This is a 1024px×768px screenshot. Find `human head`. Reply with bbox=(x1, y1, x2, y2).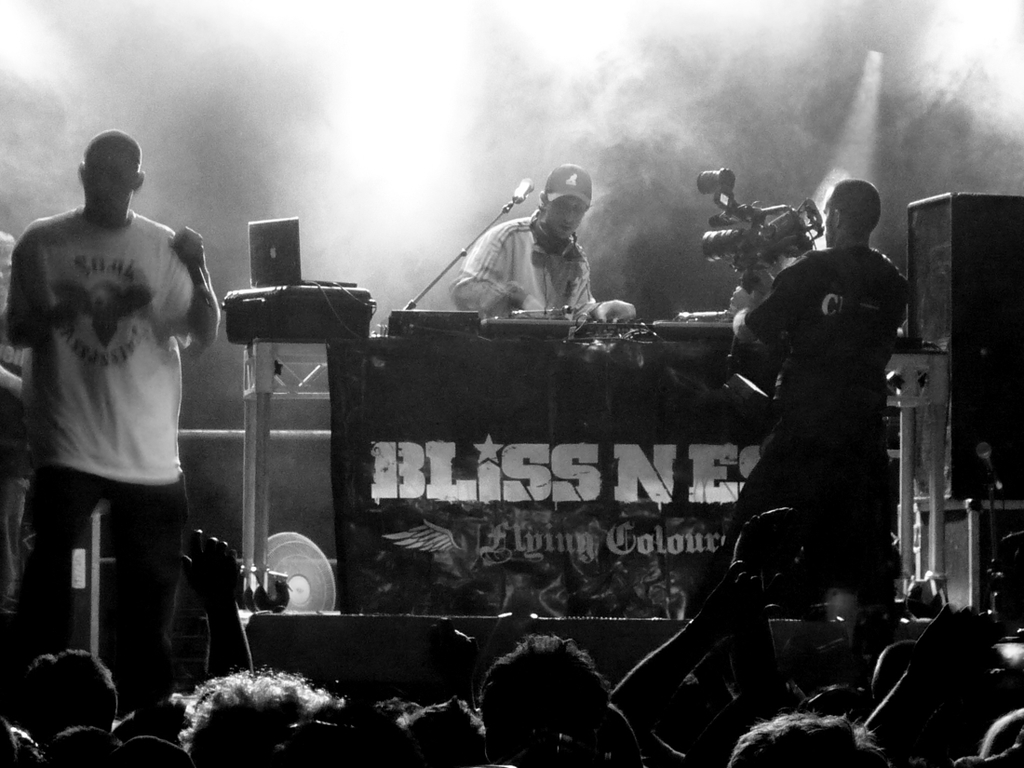
bbox=(539, 161, 598, 234).
